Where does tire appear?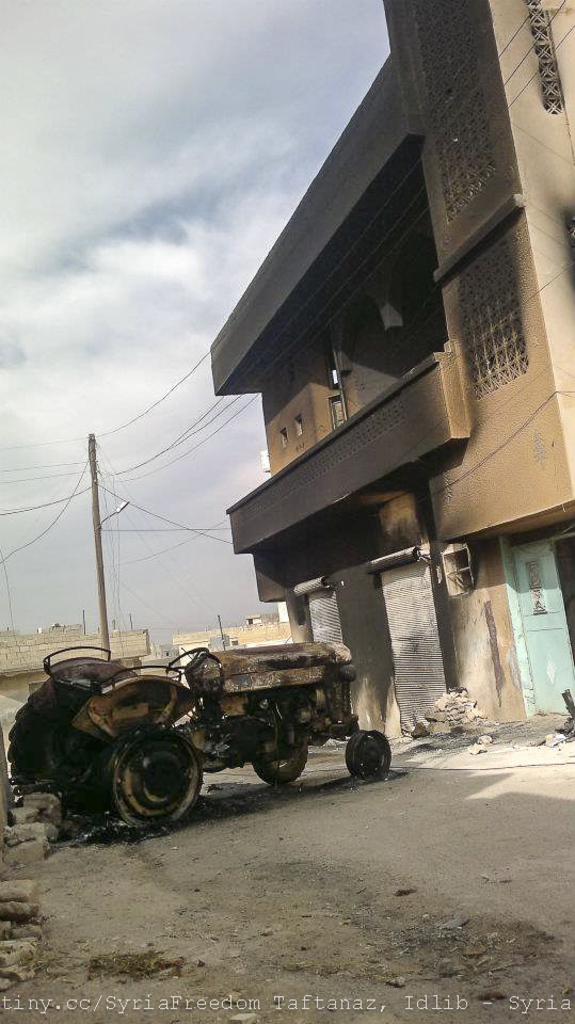
Appears at (347, 731, 390, 784).
